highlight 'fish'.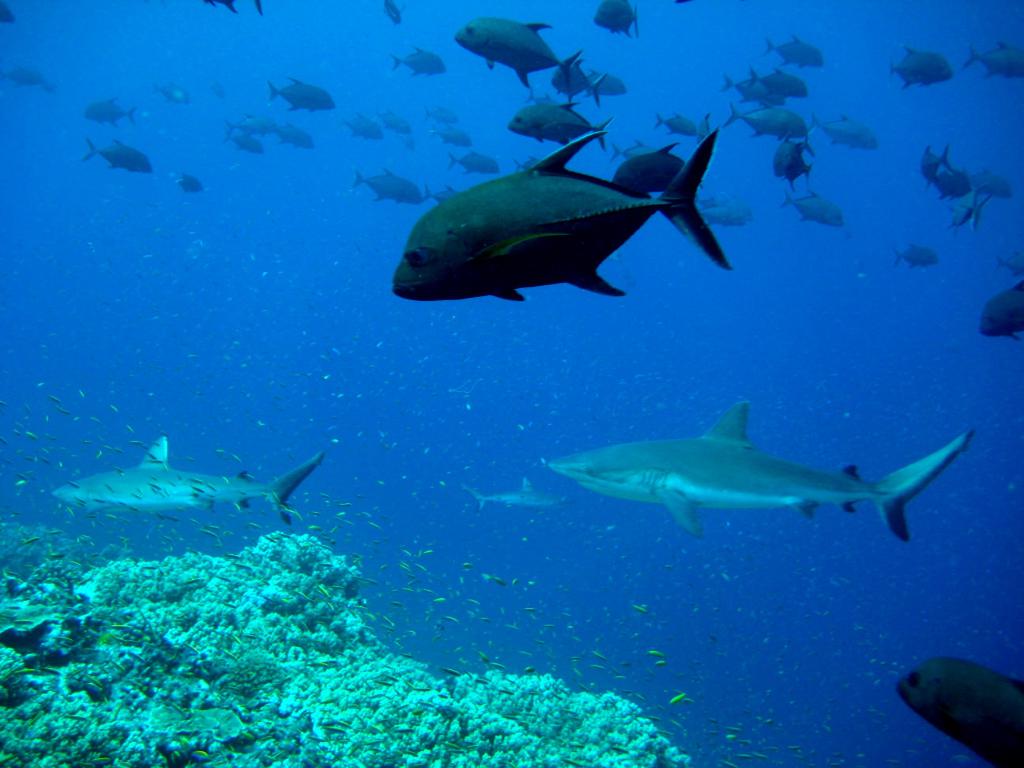
Highlighted region: (x1=780, y1=183, x2=851, y2=230).
